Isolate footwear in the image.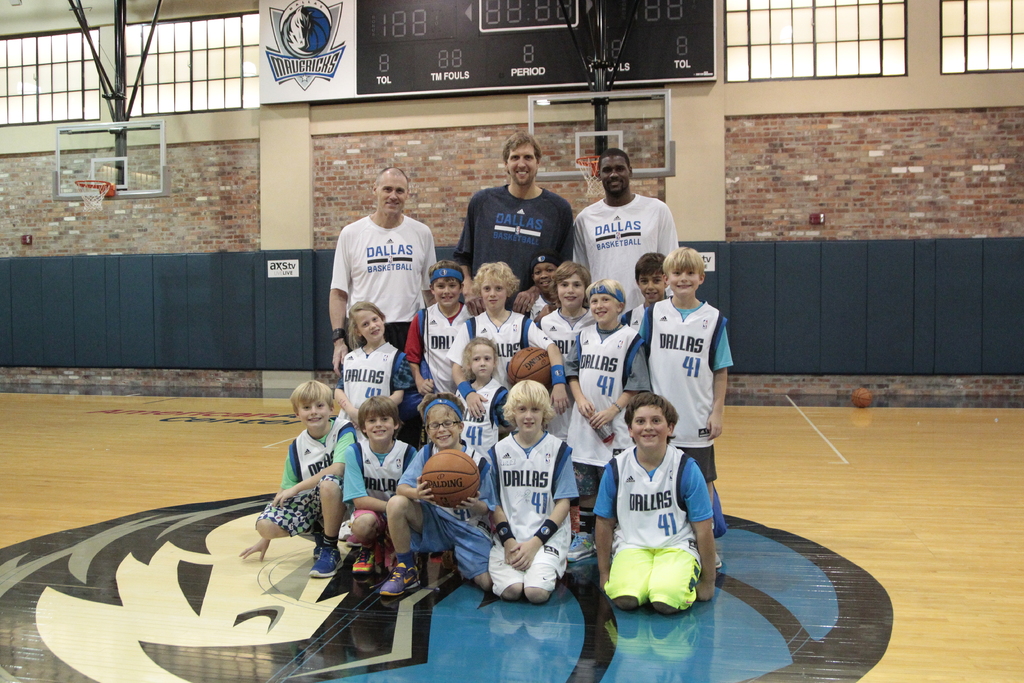
Isolated region: [x1=428, y1=549, x2=449, y2=564].
